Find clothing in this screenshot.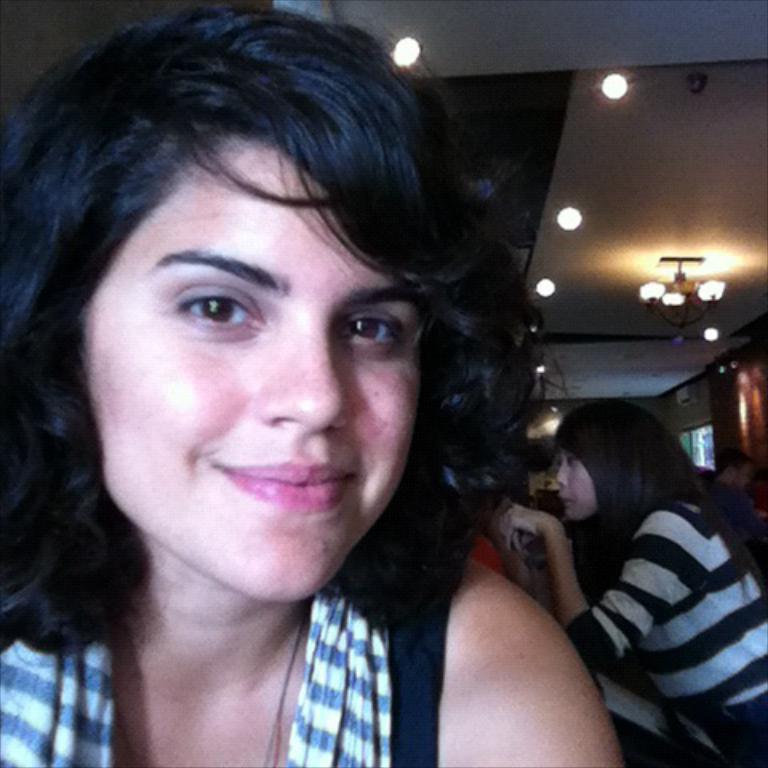
The bounding box for clothing is 0, 459, 486, 766.
